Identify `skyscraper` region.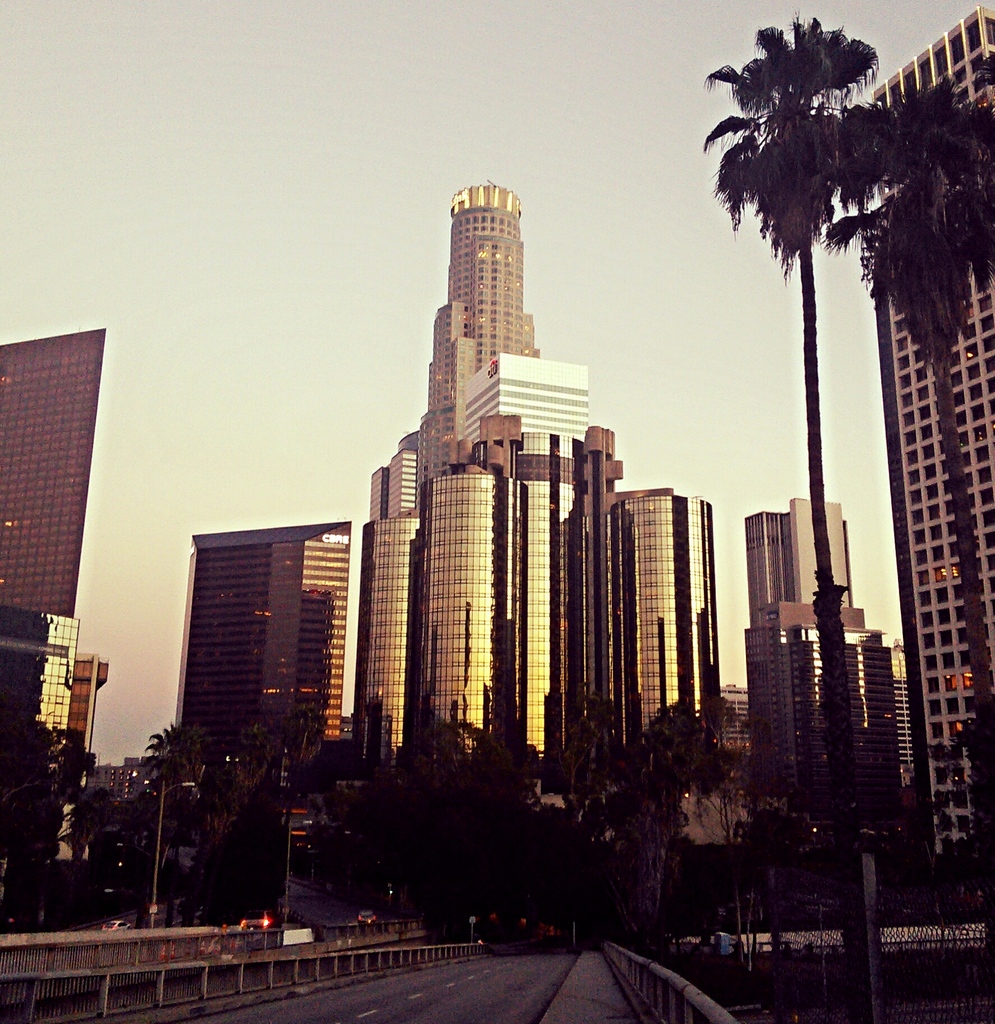
Region: crop(414, 180, 539, 509).
